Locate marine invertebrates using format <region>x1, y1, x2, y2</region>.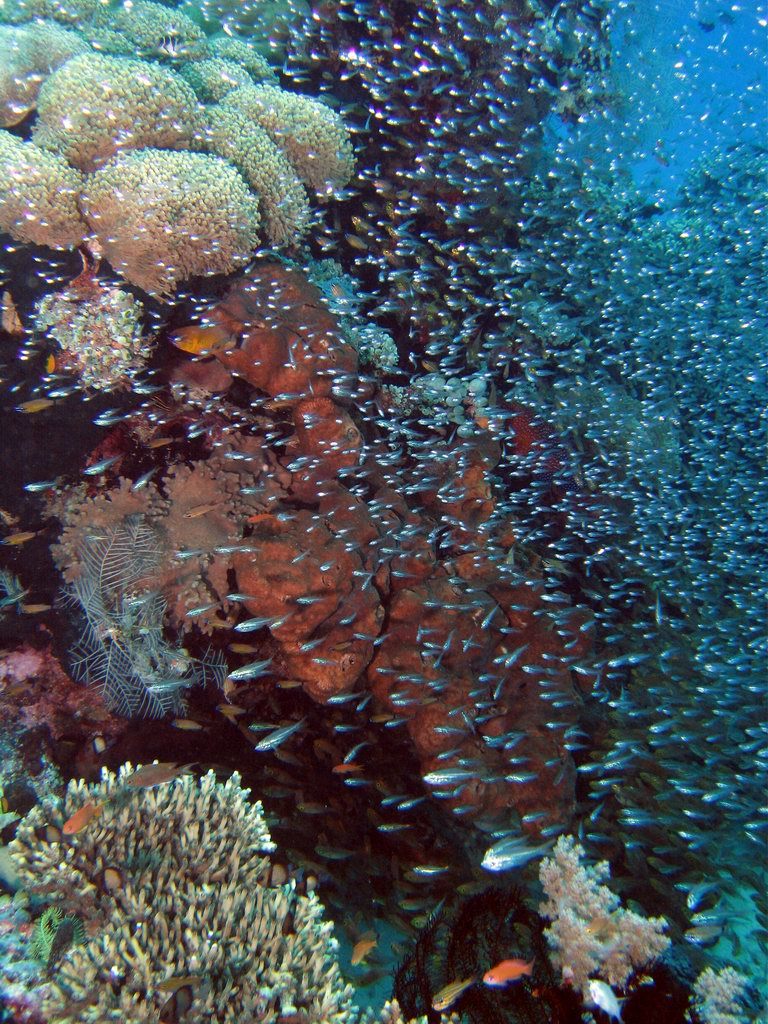
<region>215, 66, 380, 203</region>.
